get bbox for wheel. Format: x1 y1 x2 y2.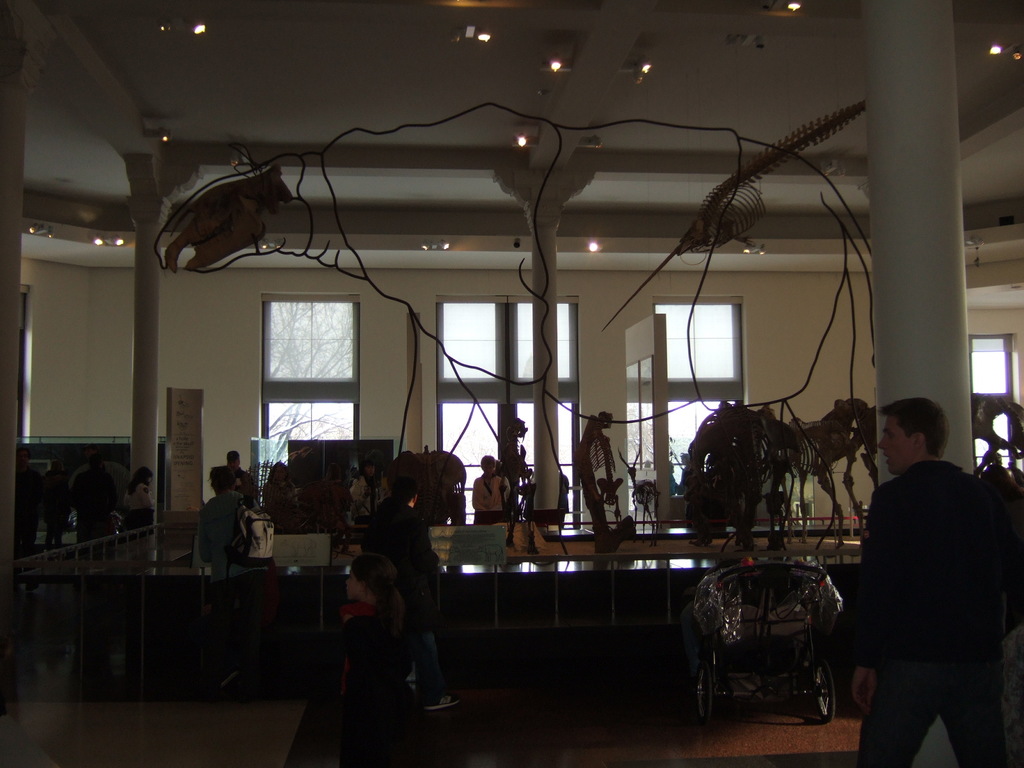
692 667 713 724.
